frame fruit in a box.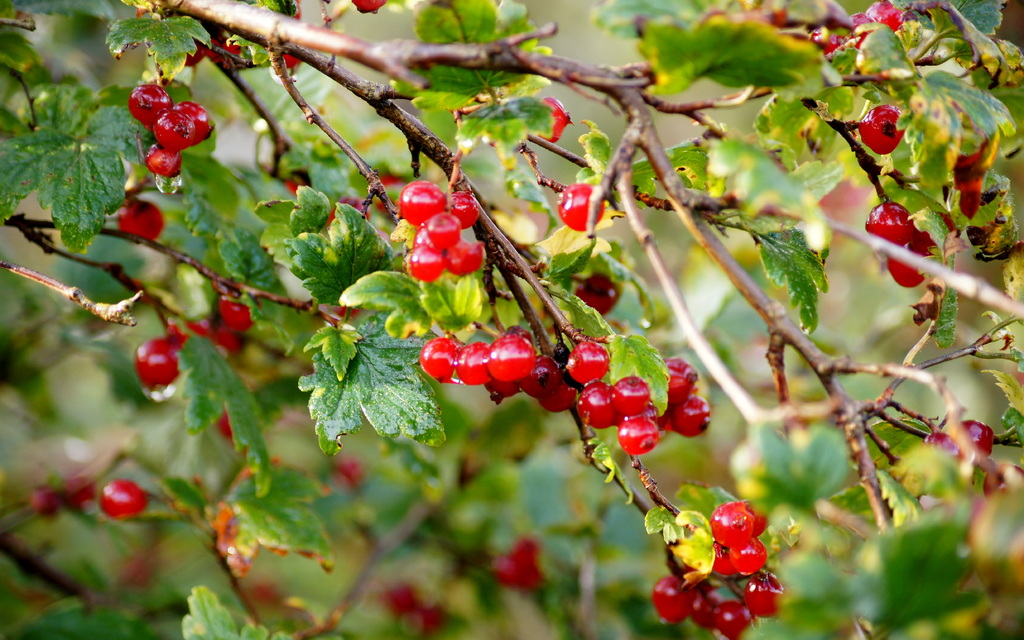
box=[504, 533, 543, 567].
